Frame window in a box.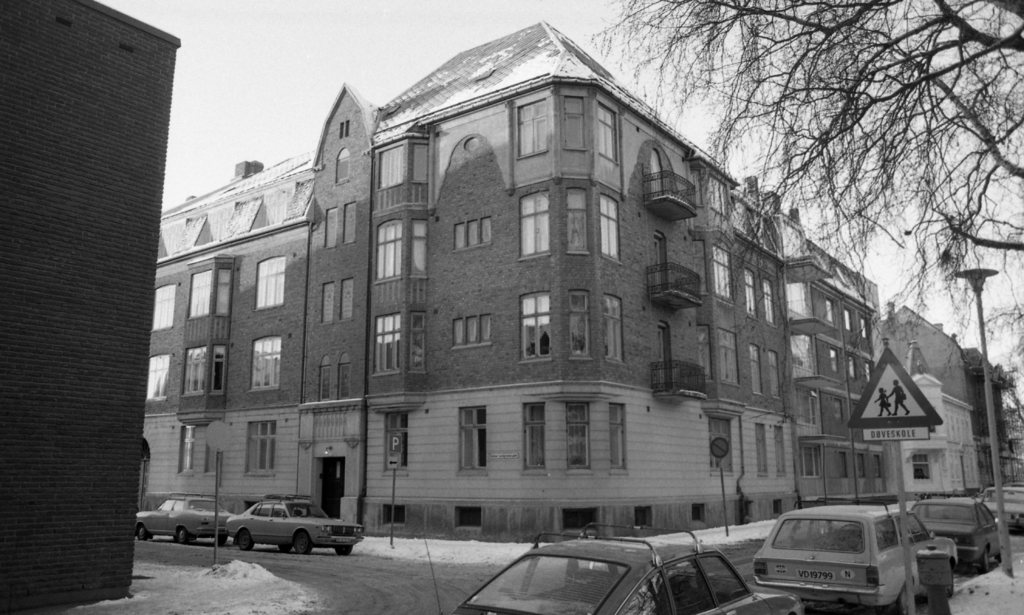
(left=653, top=235, right=671, bottom=294).
